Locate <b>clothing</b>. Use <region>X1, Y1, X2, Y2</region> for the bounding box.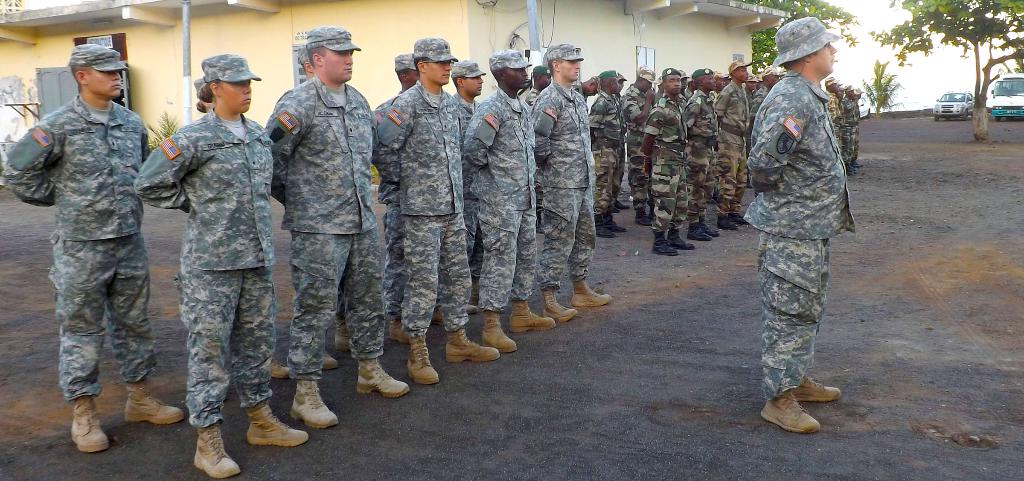
<region>742, 66, 854, 398</region>.
